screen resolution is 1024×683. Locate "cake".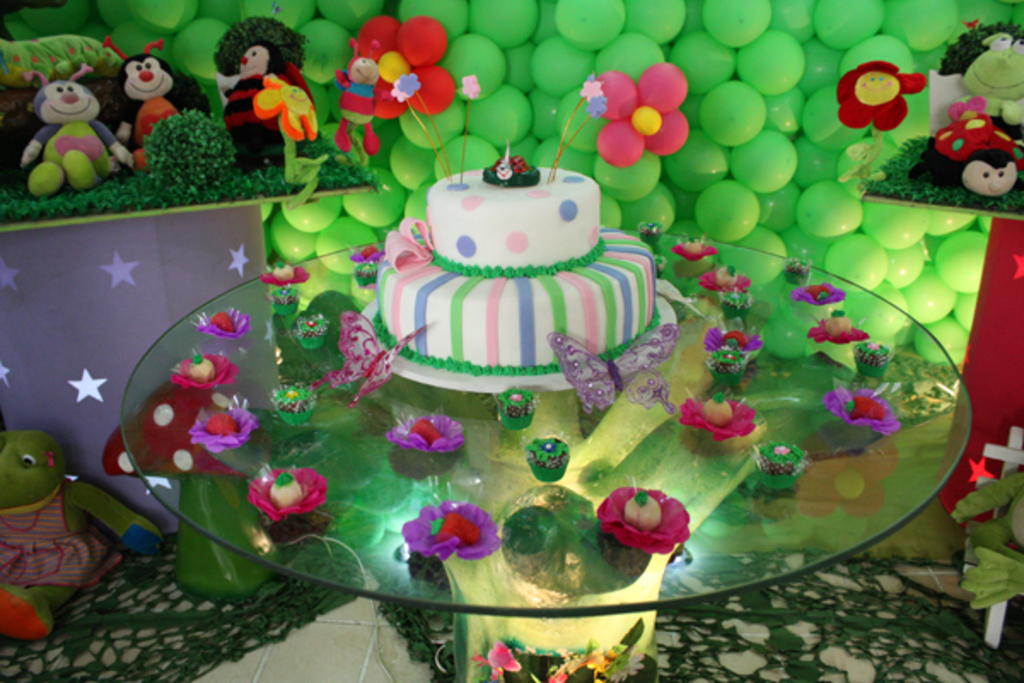
{"x1": 379, "y1": 166, "x2": 660, "y2": 376}.
